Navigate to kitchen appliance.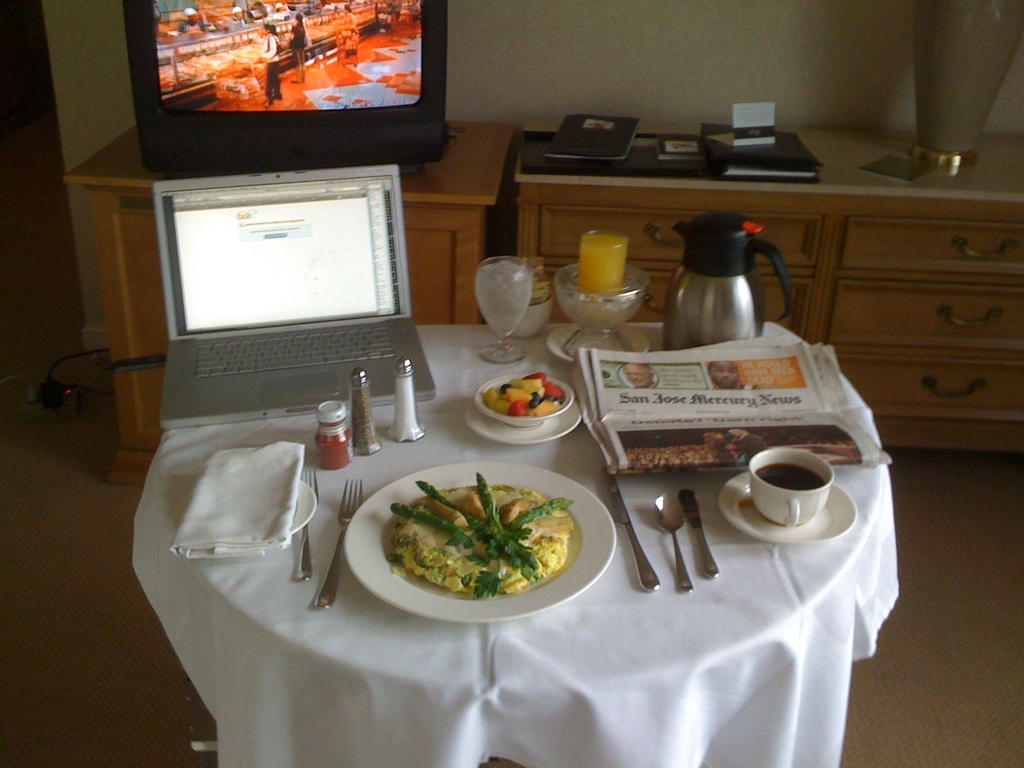
Navigation target: BBox(905, 0, 1023, 168).
